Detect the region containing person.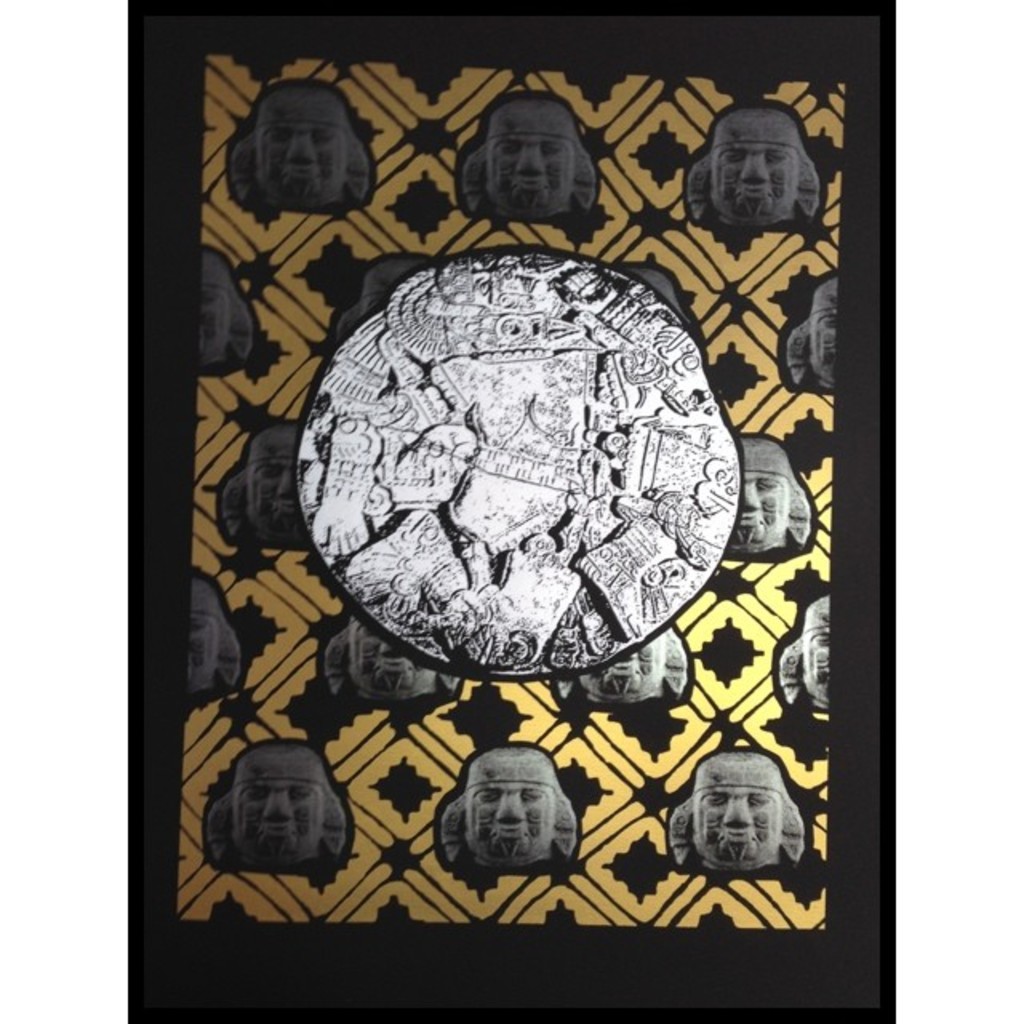
773, 597, 827, 712.
